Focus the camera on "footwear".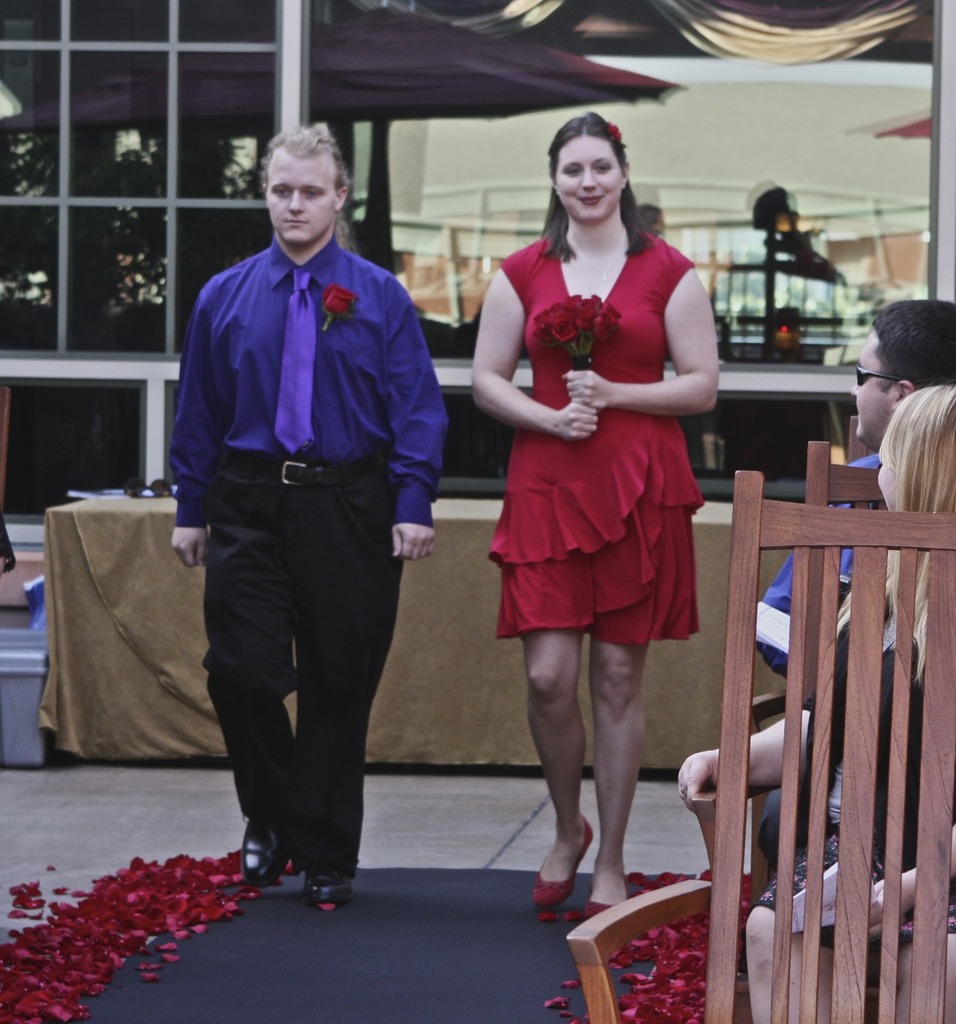
Focus region: (left=233, top=838, right=370, bottom=910).
